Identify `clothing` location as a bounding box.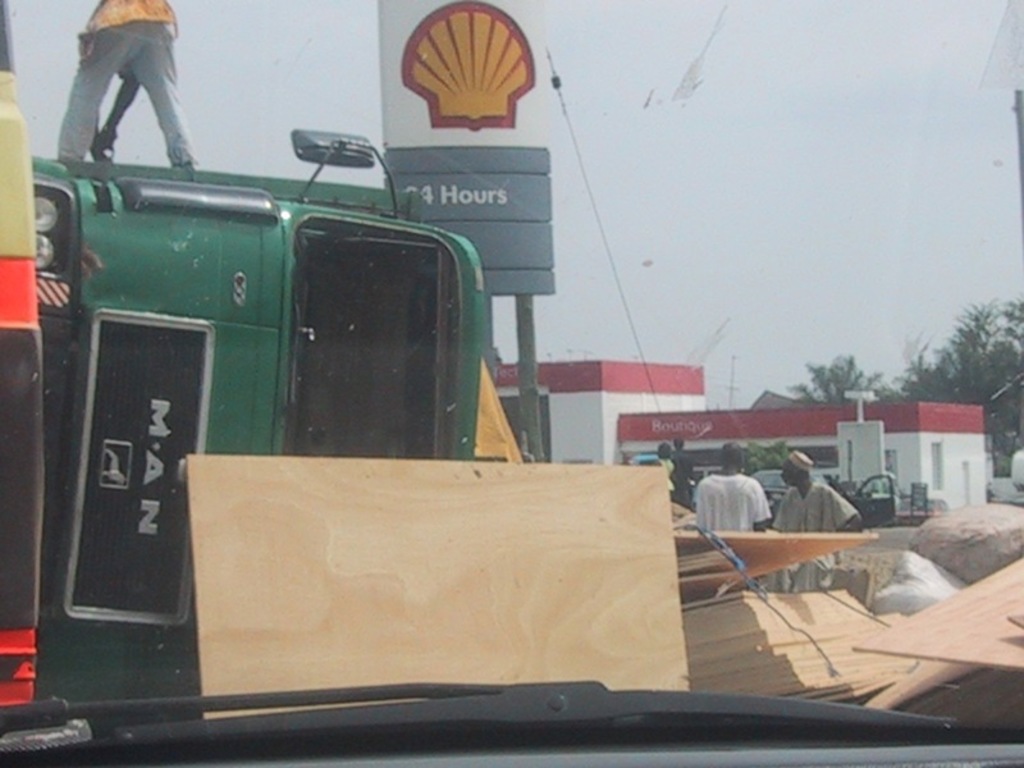
crop(654, 458, 689, 488).
